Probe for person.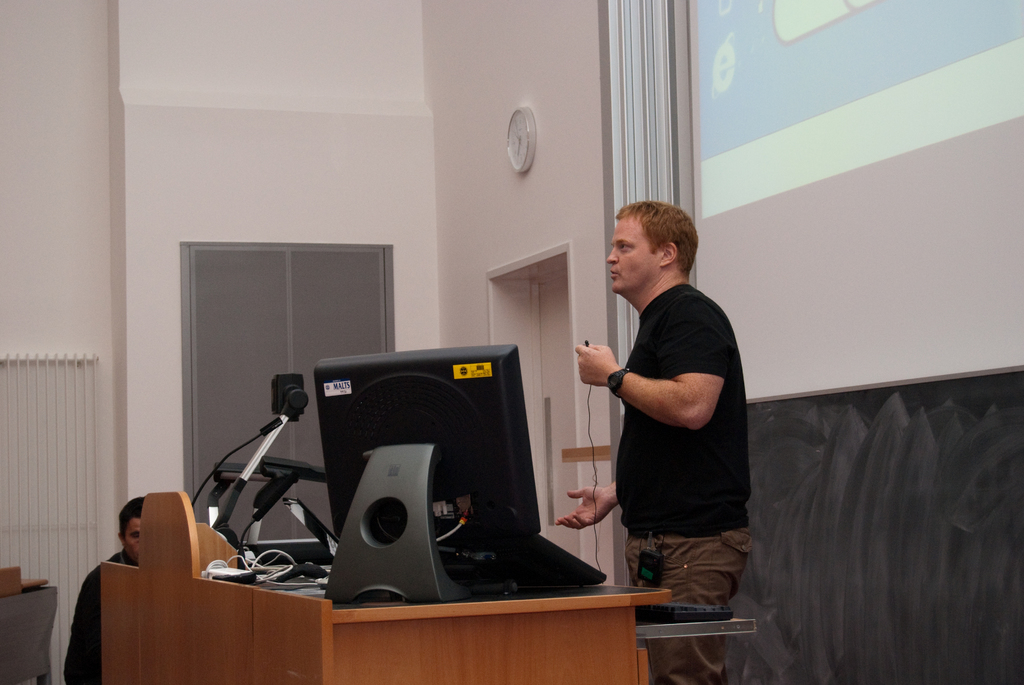
Probe result: rect(582, 187, 756, 634).
